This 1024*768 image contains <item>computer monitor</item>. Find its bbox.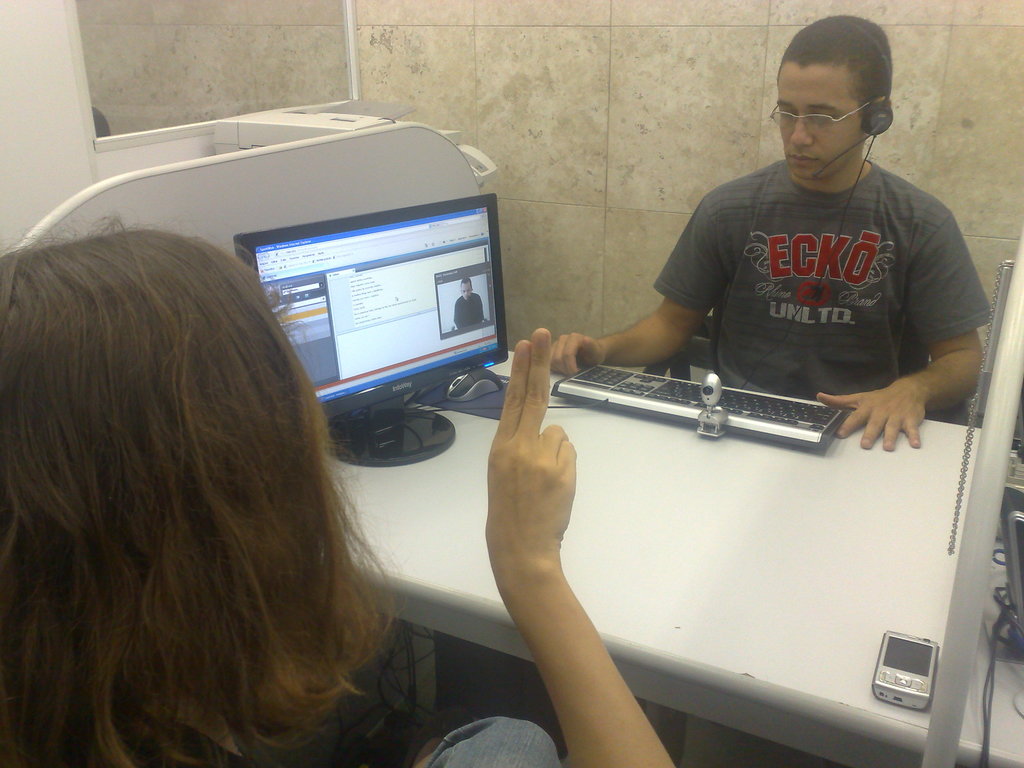
box=[232, 193, 516, 464].
